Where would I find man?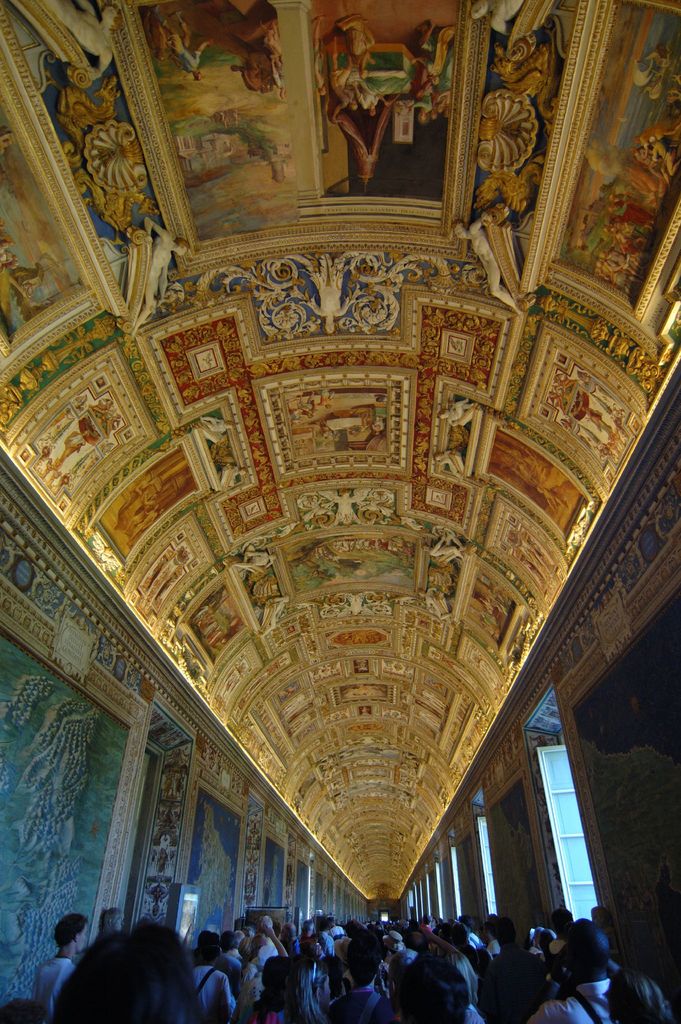
At locate(198, 601, 223, 648).
